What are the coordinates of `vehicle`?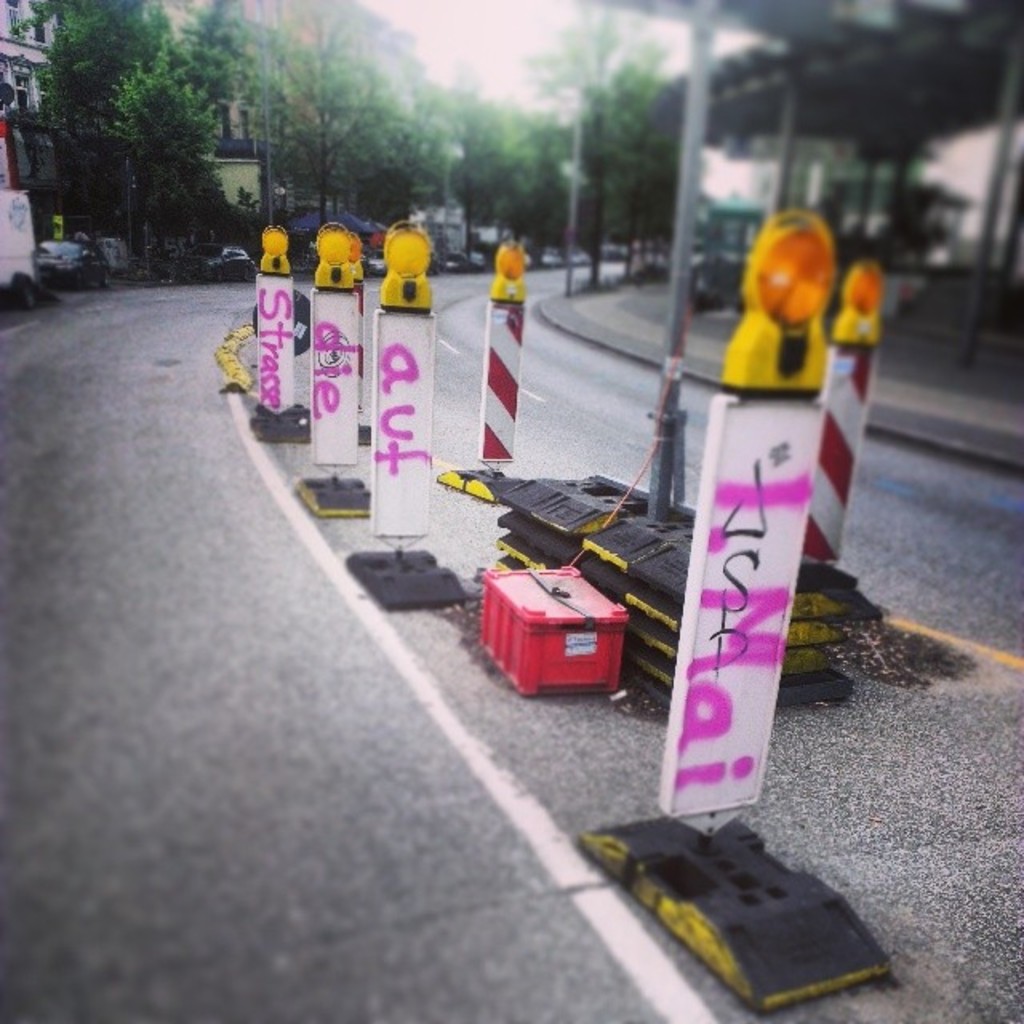
[left=443, top=254, right=474, bottom=275].
